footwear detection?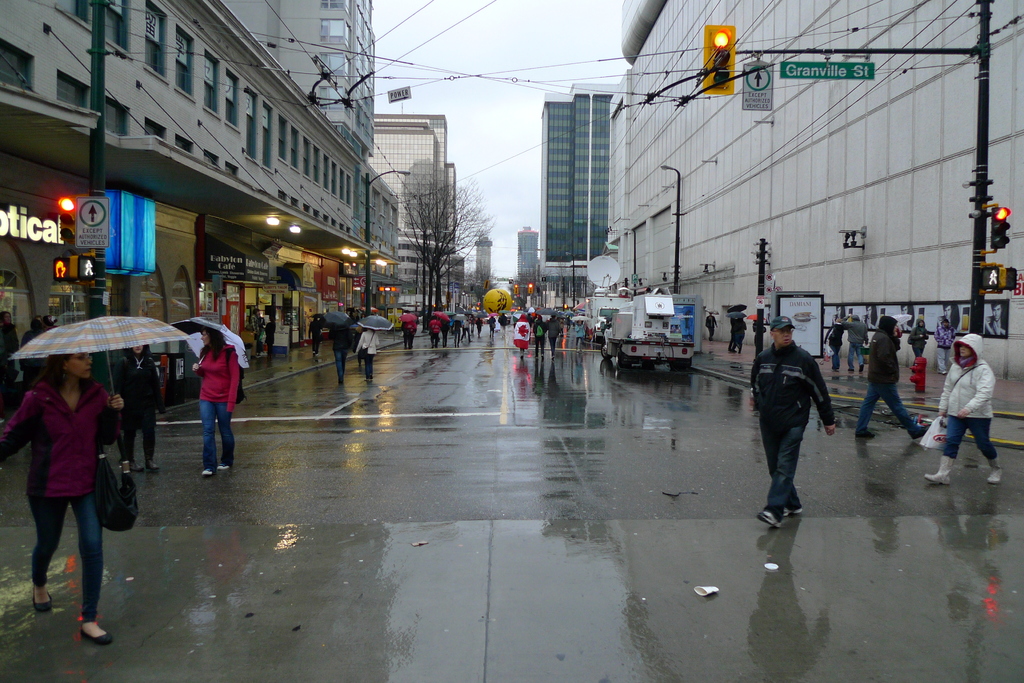
782/504/803/516
